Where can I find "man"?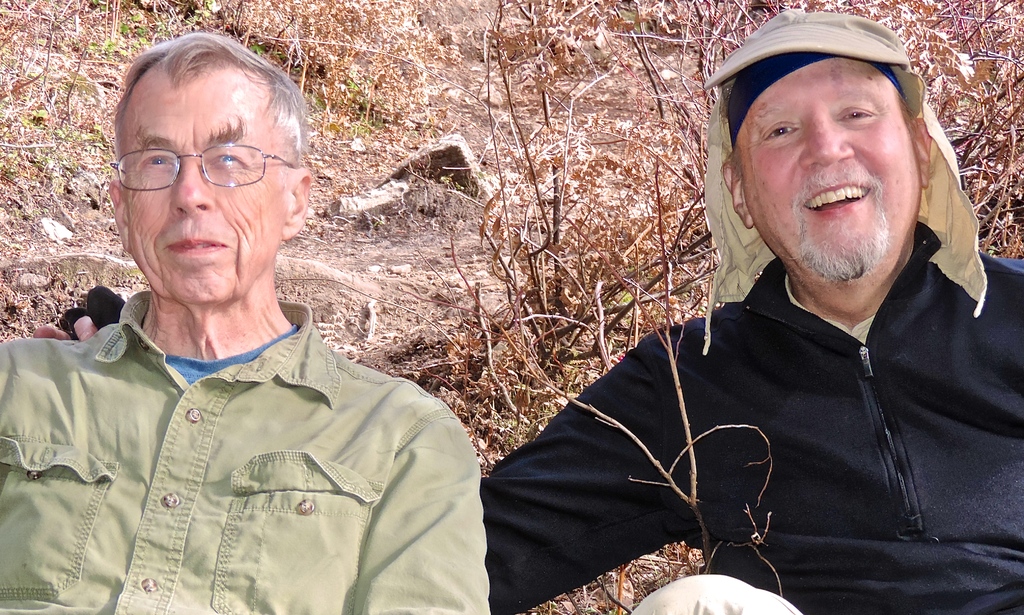
You can find it at l=498, t=5, r=1023, b=602.
